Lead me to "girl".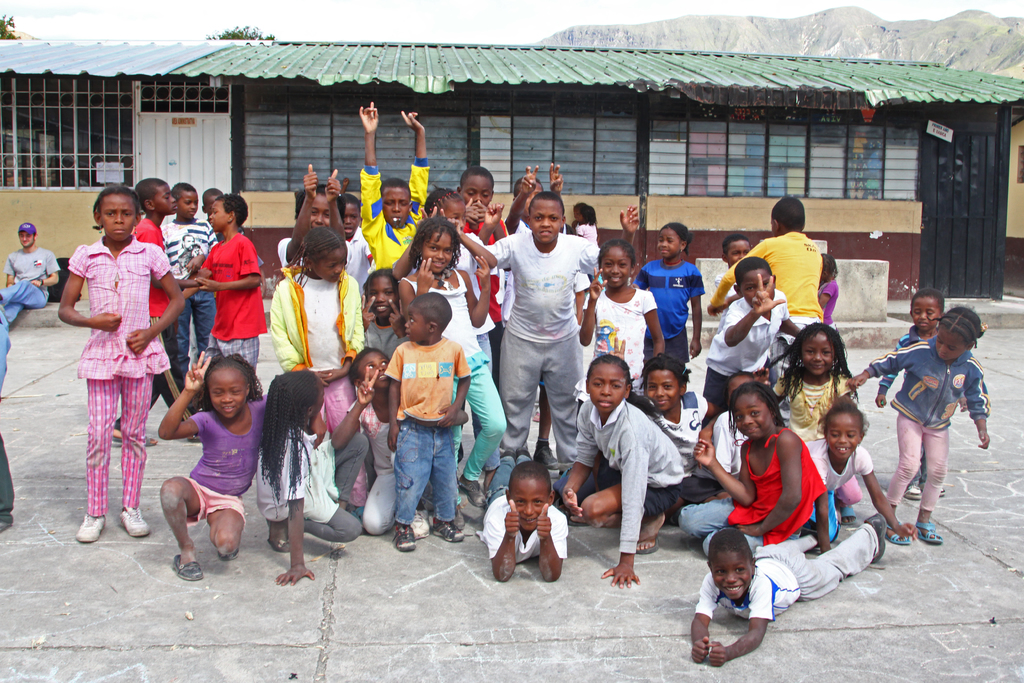
Lead to 849,305,991,547.
